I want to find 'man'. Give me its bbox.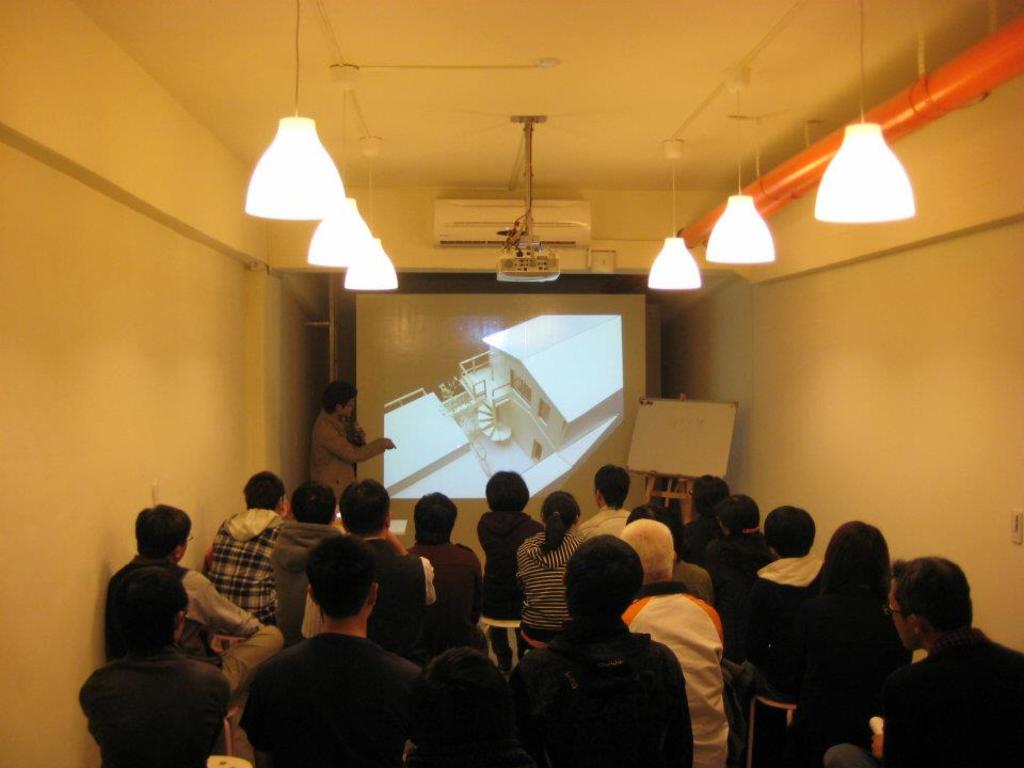
l=95, t=510, r=282, b=698.
